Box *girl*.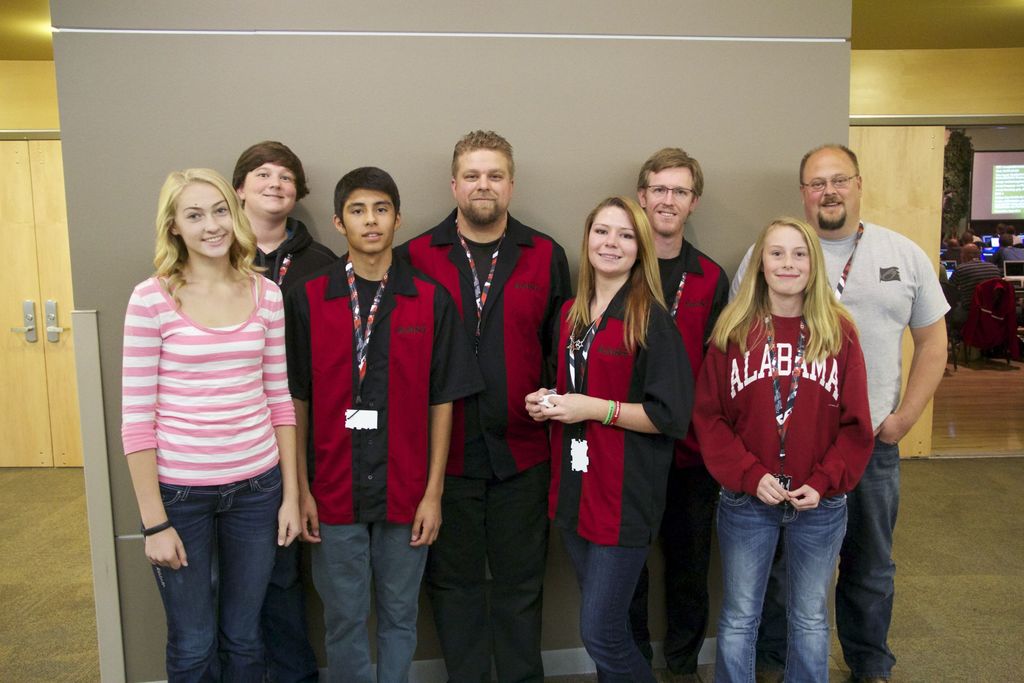
crop(526, 198, 692, 682).
